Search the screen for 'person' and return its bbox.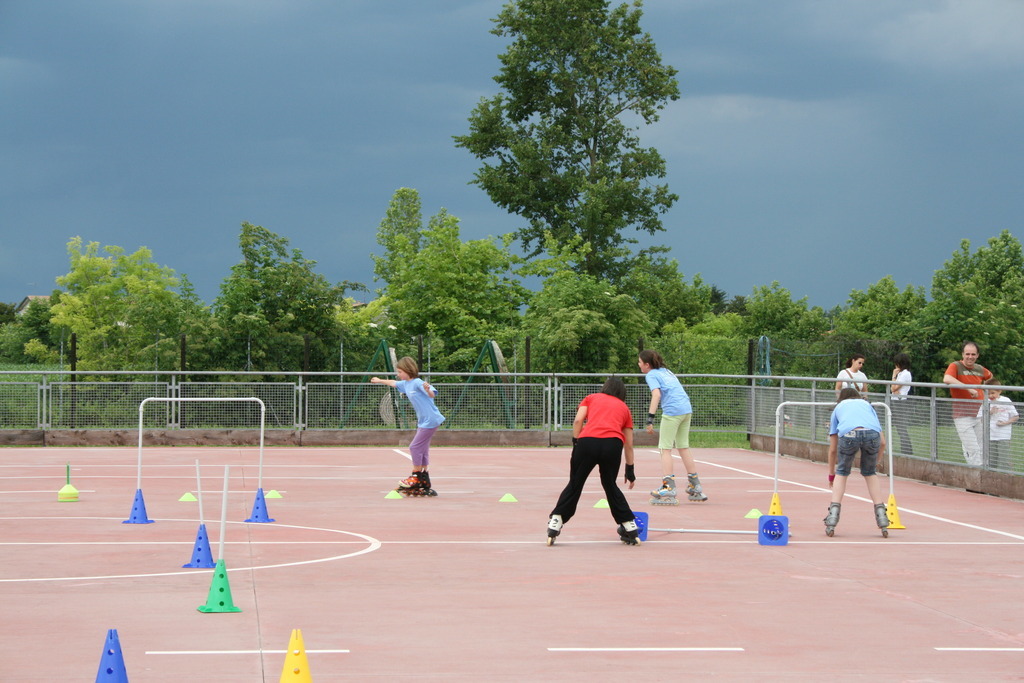
Found: {"left": 373, "top": 359, "right": 444, "bottom": 486}.
